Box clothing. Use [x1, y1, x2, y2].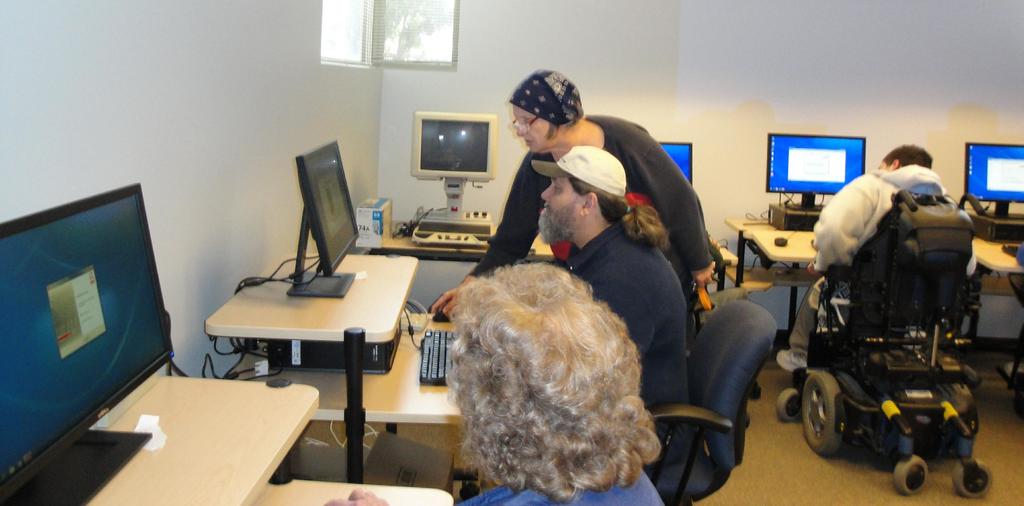
[797, 159, 977, 353].
